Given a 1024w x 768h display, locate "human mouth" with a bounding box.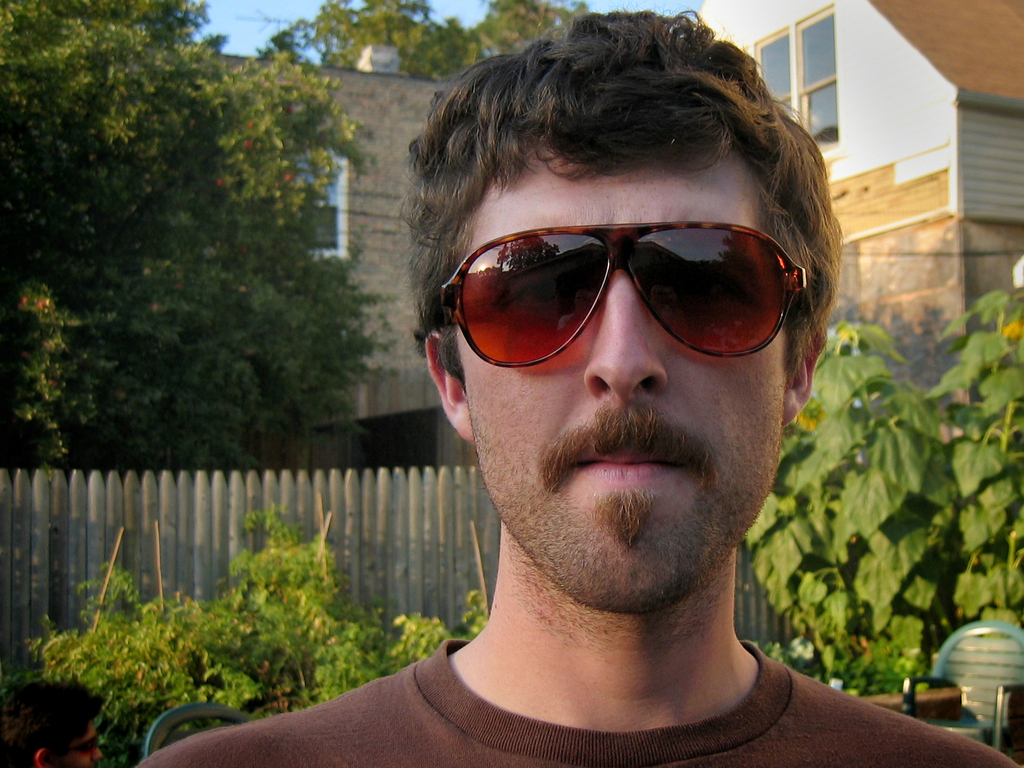
Located: x1=575, y1=448, x2=679, y2=477.
